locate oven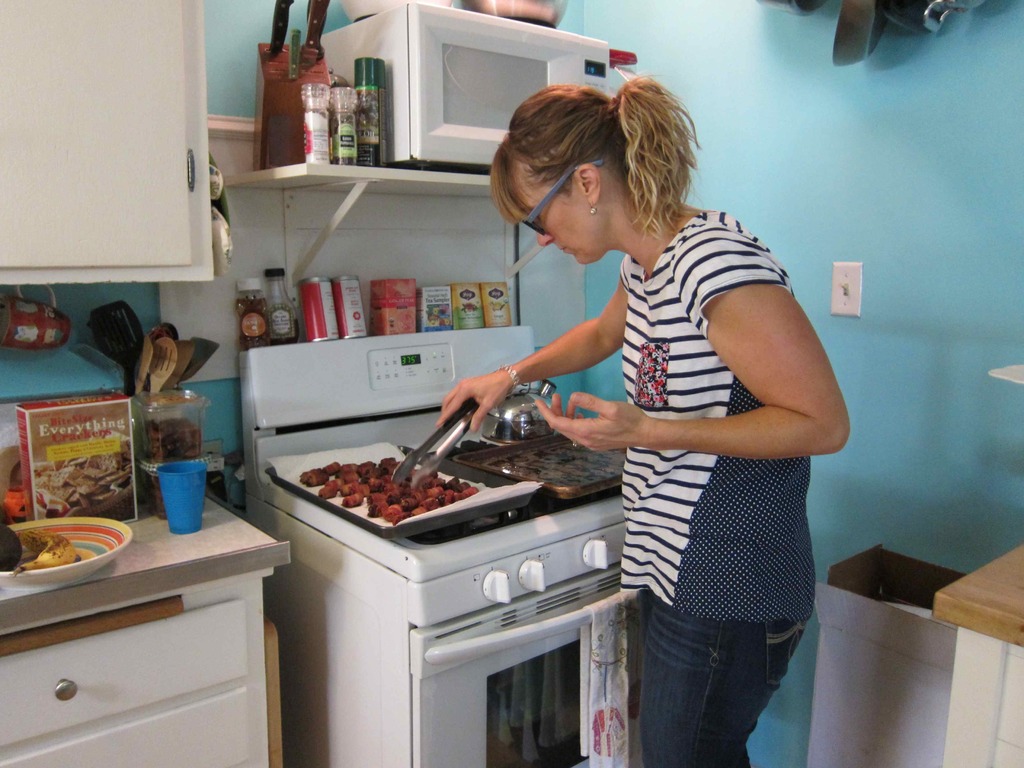
BBox(316, 0, 608, 172)
